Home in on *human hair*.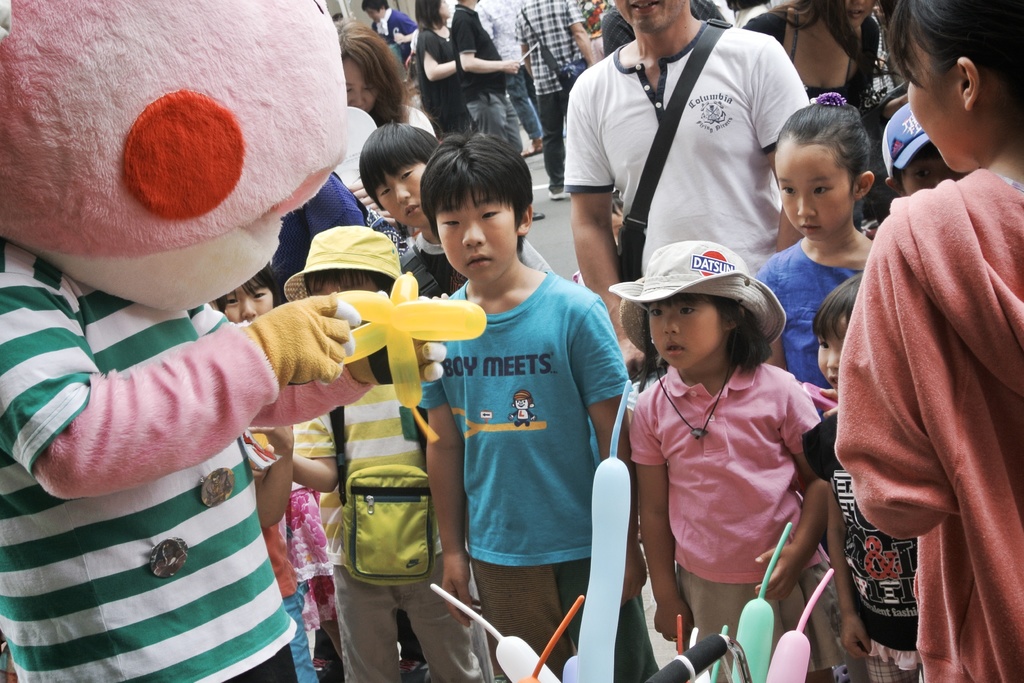
Homed in at pyautogui.locateOnScreen(336, 17, 411, 129).
